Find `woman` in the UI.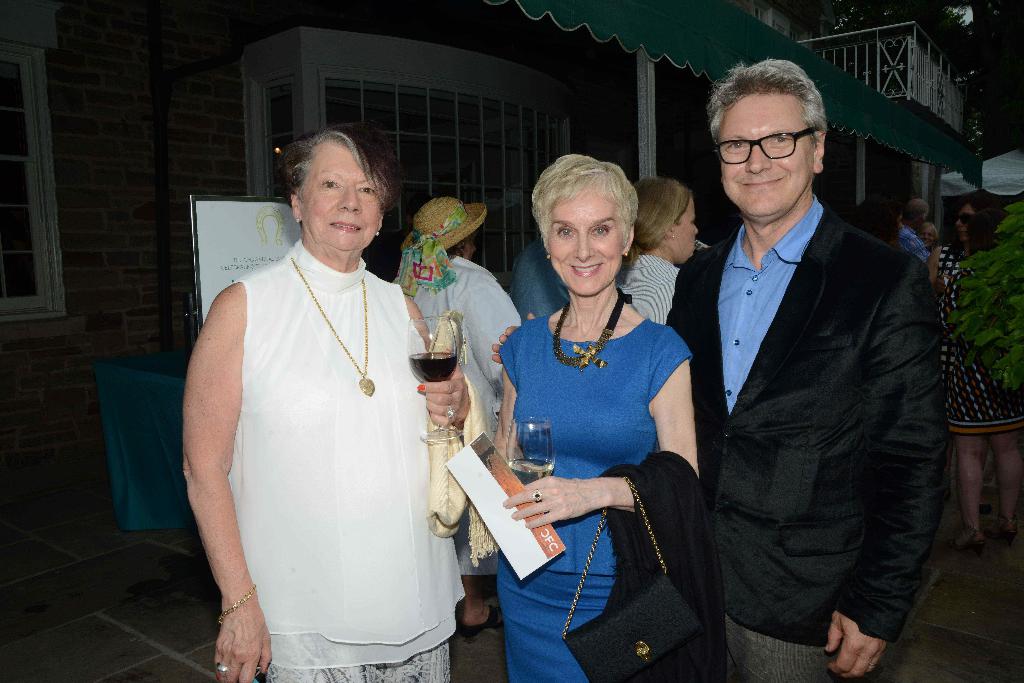
UI element at bbox(493, 151, 701, 682).
